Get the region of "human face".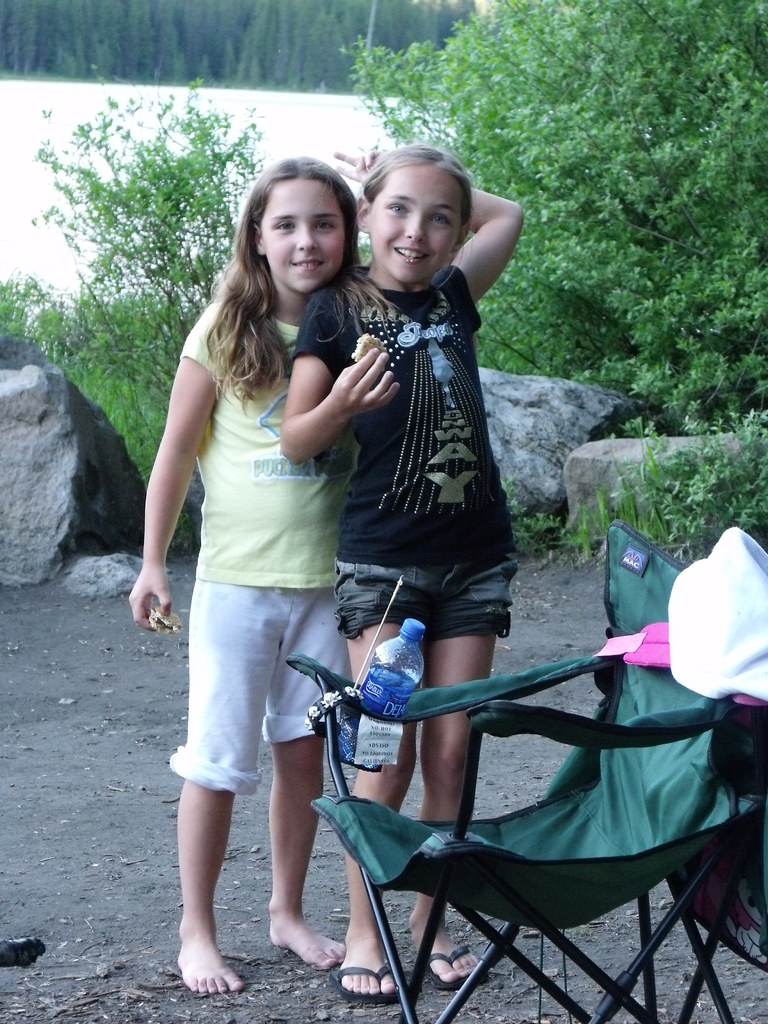
[x1=266, y1=179, x2=344, y2=291].
